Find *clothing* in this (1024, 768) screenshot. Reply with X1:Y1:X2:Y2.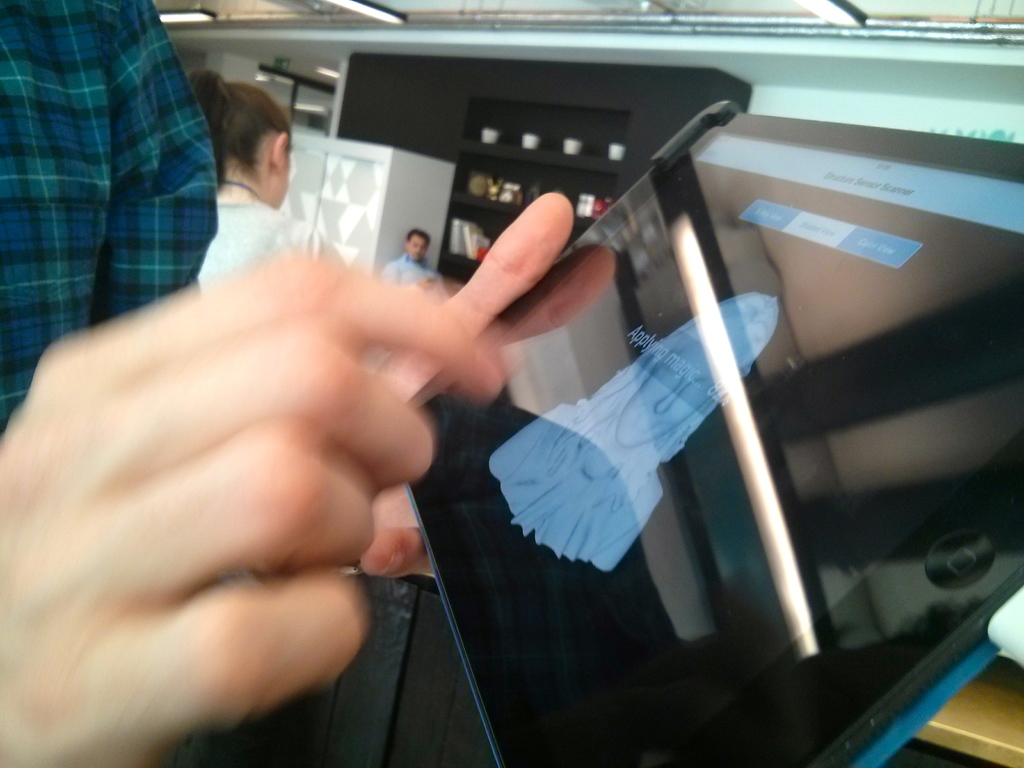
385:249:435:286.
